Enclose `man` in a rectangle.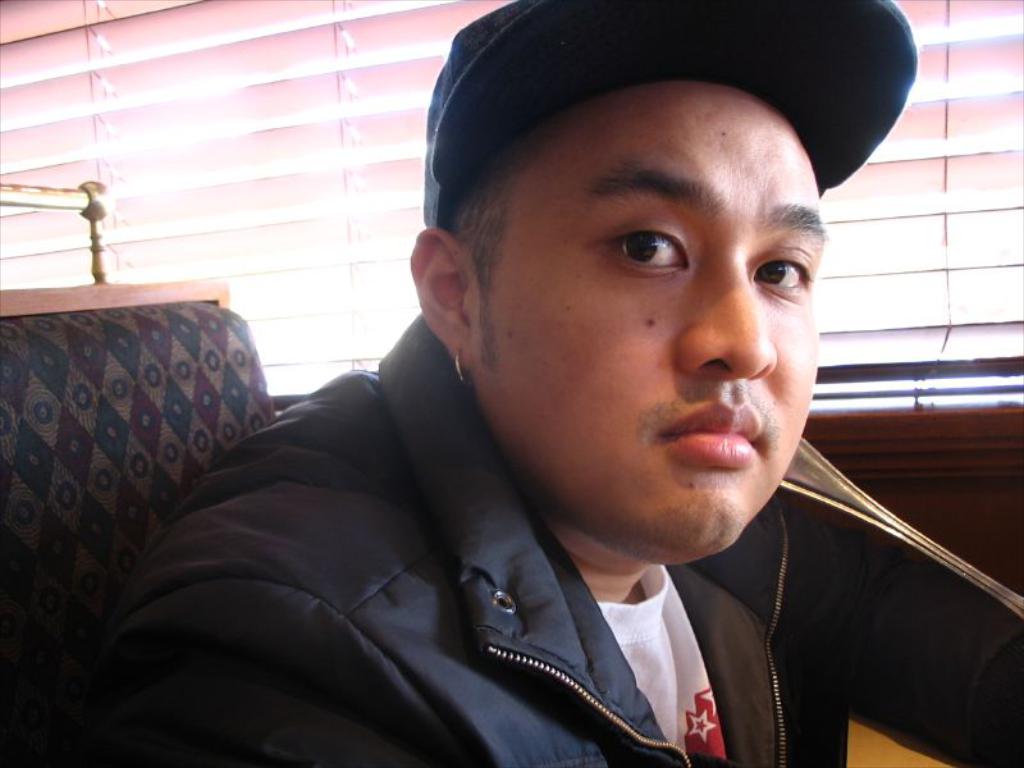
region(45, 0, 826, 767).
